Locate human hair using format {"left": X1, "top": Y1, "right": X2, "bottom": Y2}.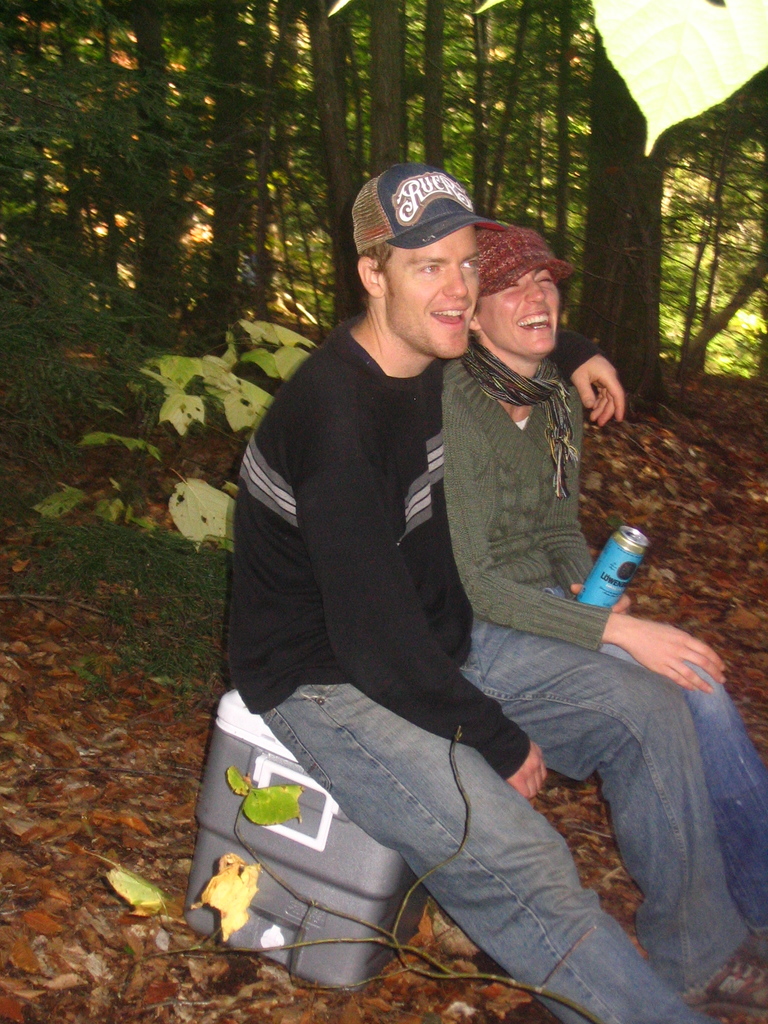
{"left": 472, "top": 294, "right": 478, "bottom": 317}.
